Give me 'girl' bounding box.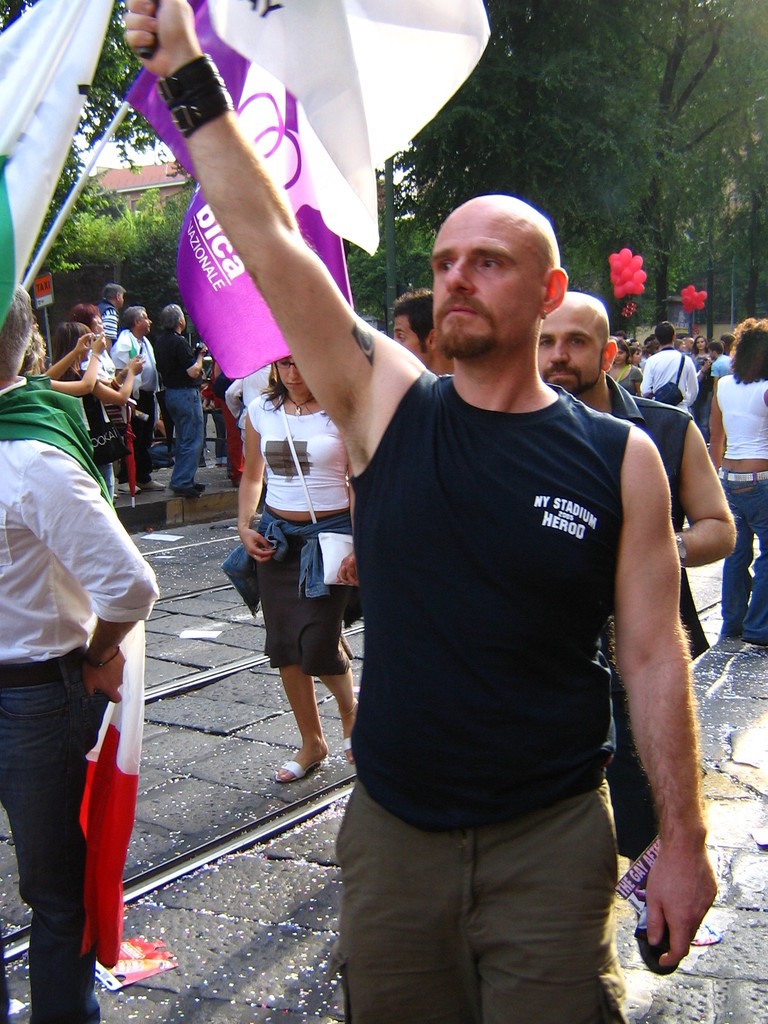
x1=708, y1=322, x2=767, y2=643.
